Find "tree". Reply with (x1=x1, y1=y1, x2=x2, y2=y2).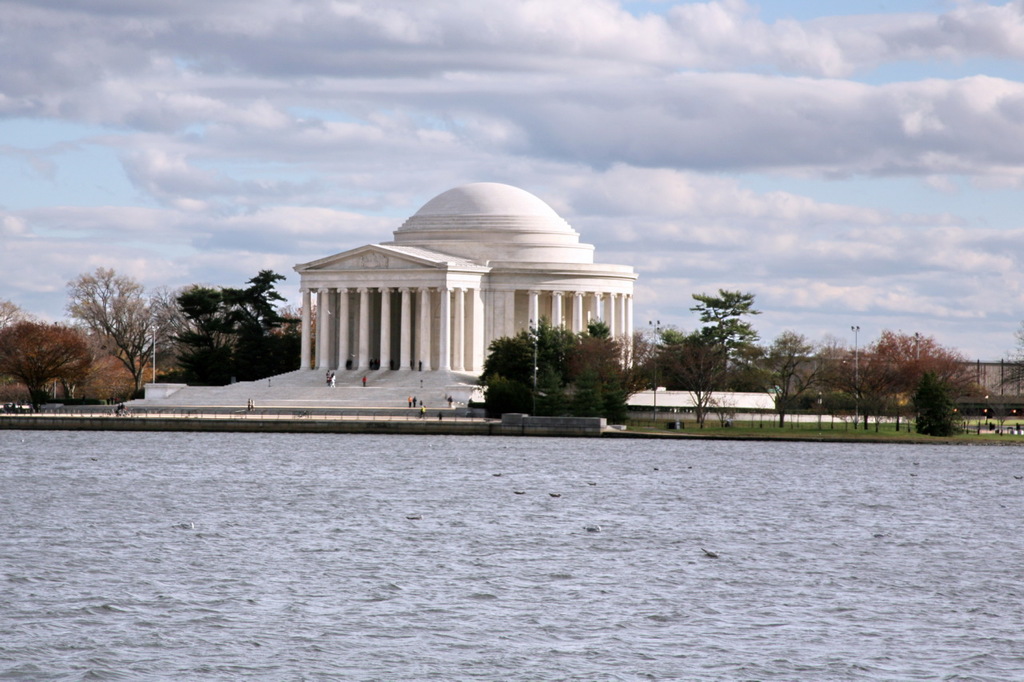
(x1=42, y1=233, x2=162, y2=402).
